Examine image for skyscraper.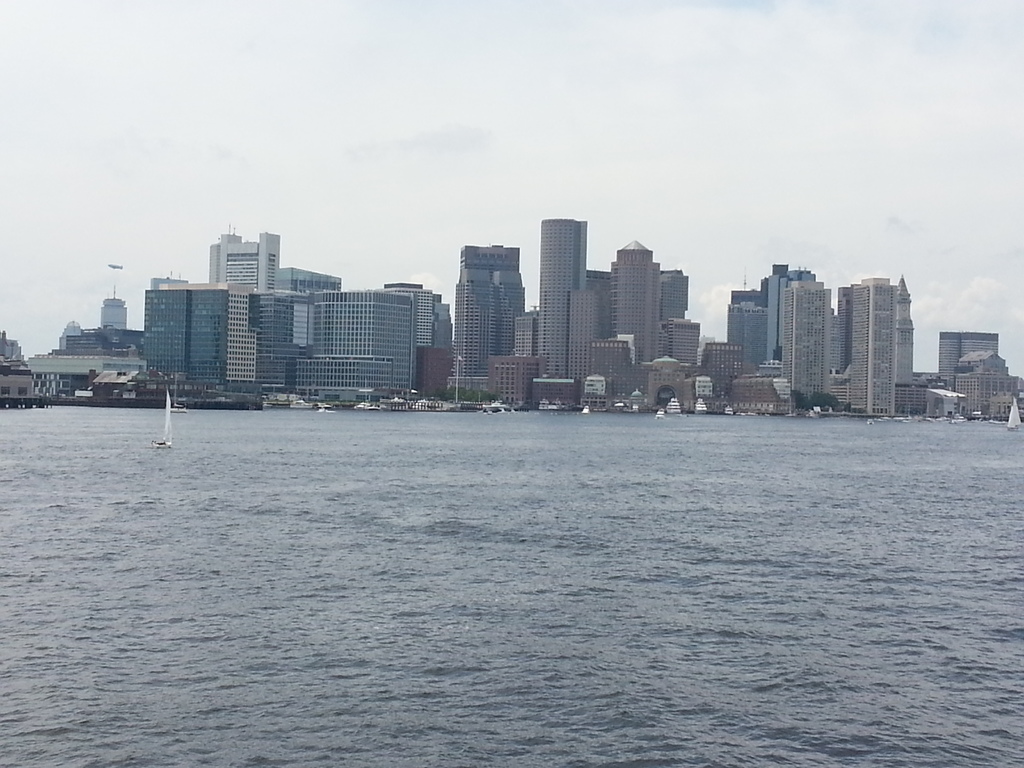
Examination result: bbox=(99, 265, 131, 327).
